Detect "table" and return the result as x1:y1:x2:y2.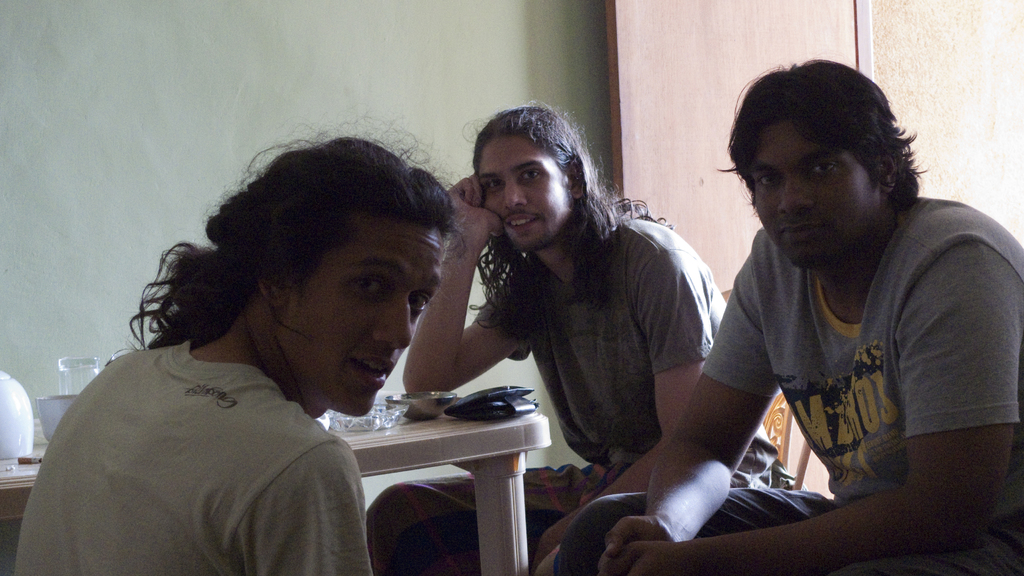
0:308:604:575.
